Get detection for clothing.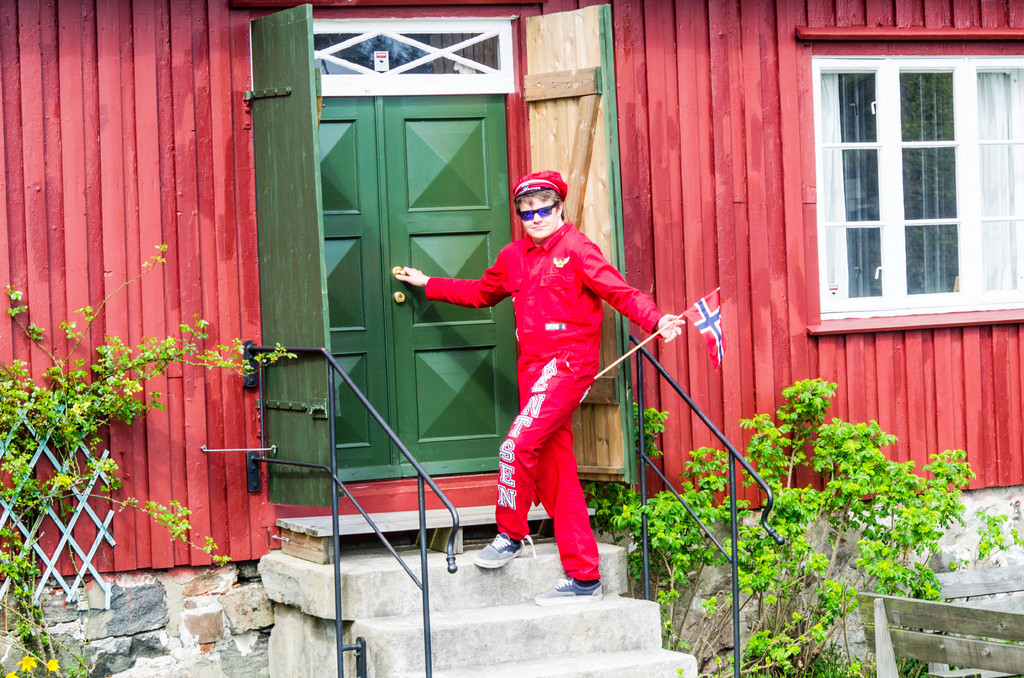
Detection: region(451, 188, 646, 544).
